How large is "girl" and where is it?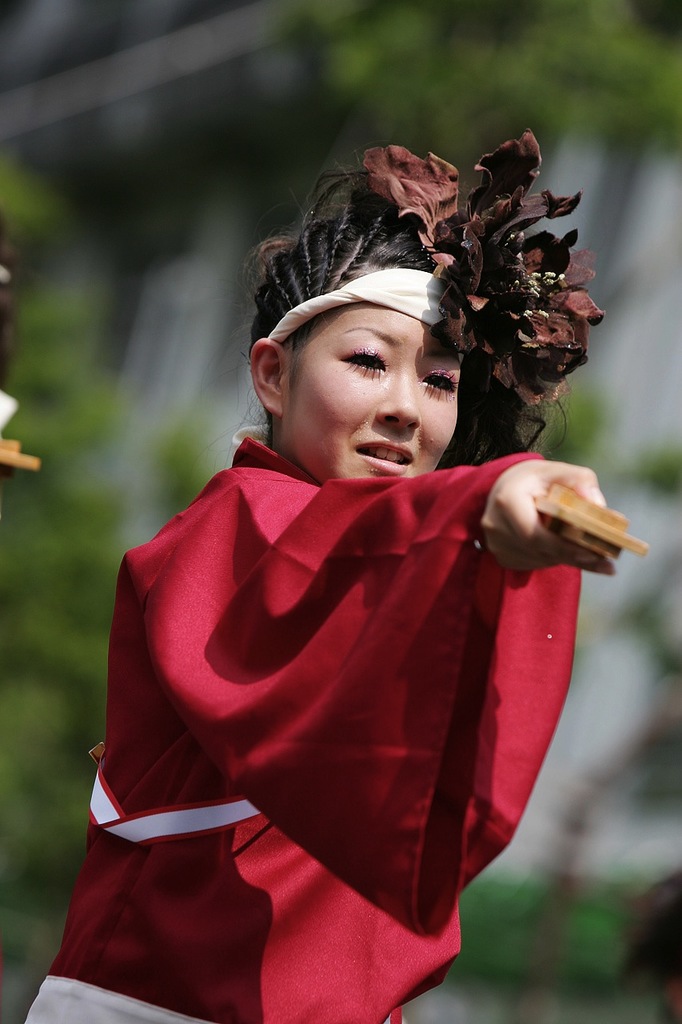
Bounding box: 22 130 642 1023.
